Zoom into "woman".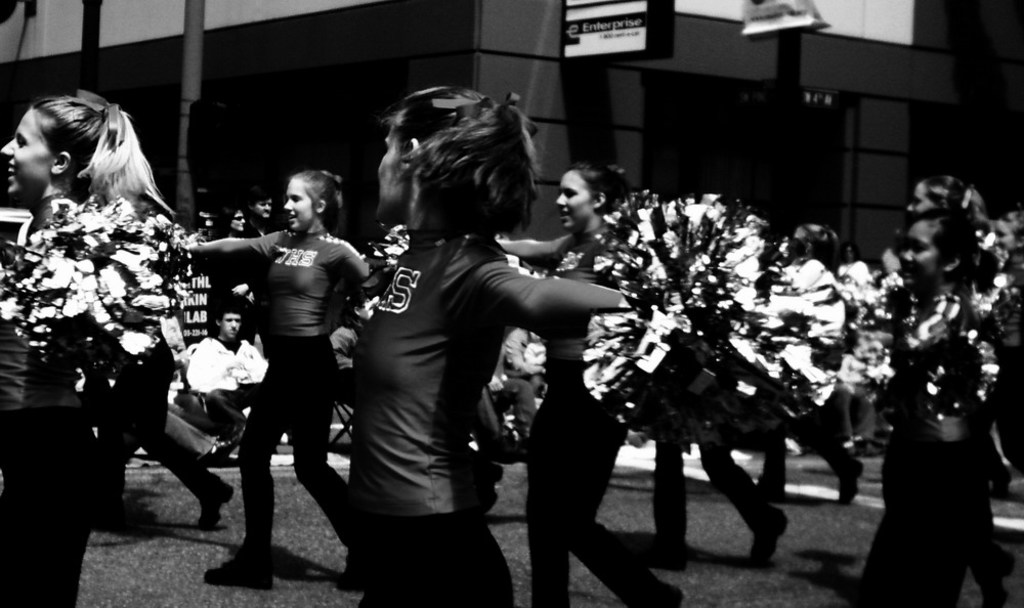
Zoom target: (left=170, top=176, right=370, bottom=588).
